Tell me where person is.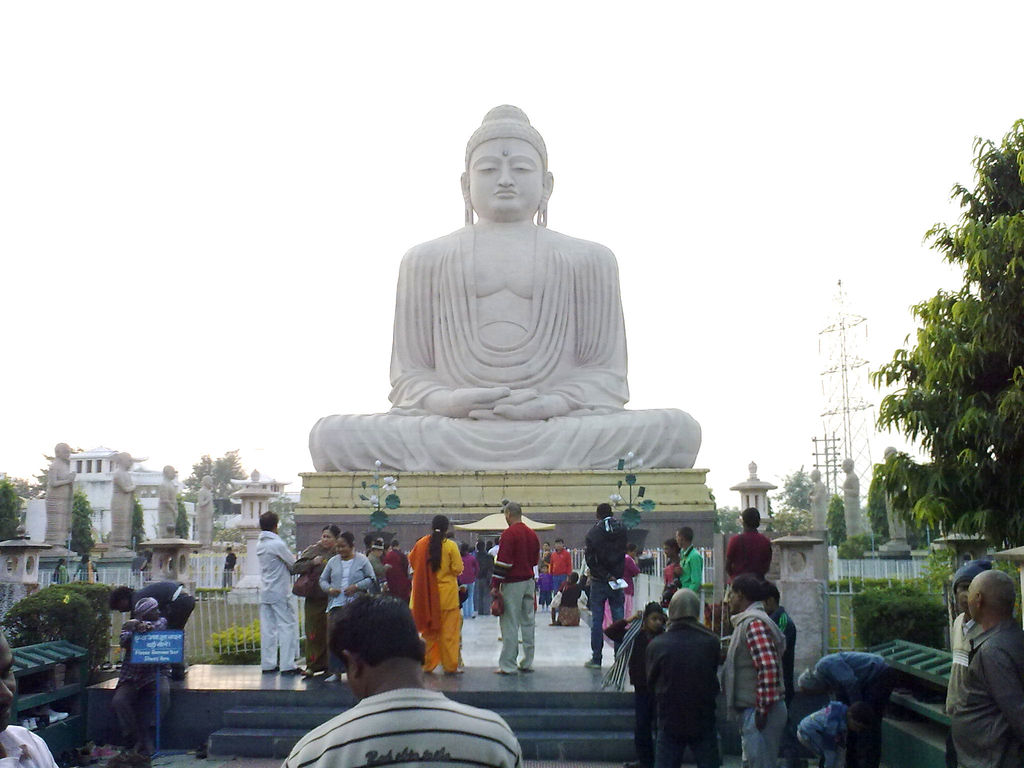
person is at left=368, top=536, right=389, bottom=598.
